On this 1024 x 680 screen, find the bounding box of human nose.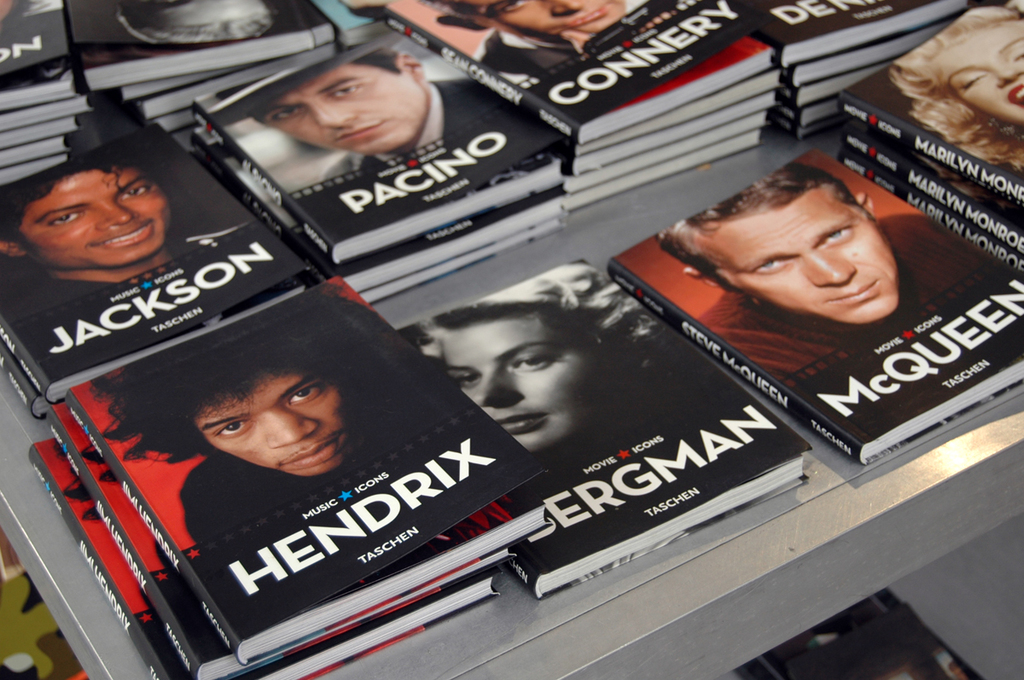
Bounding box: bbox=(800, 258, 854, 287).
